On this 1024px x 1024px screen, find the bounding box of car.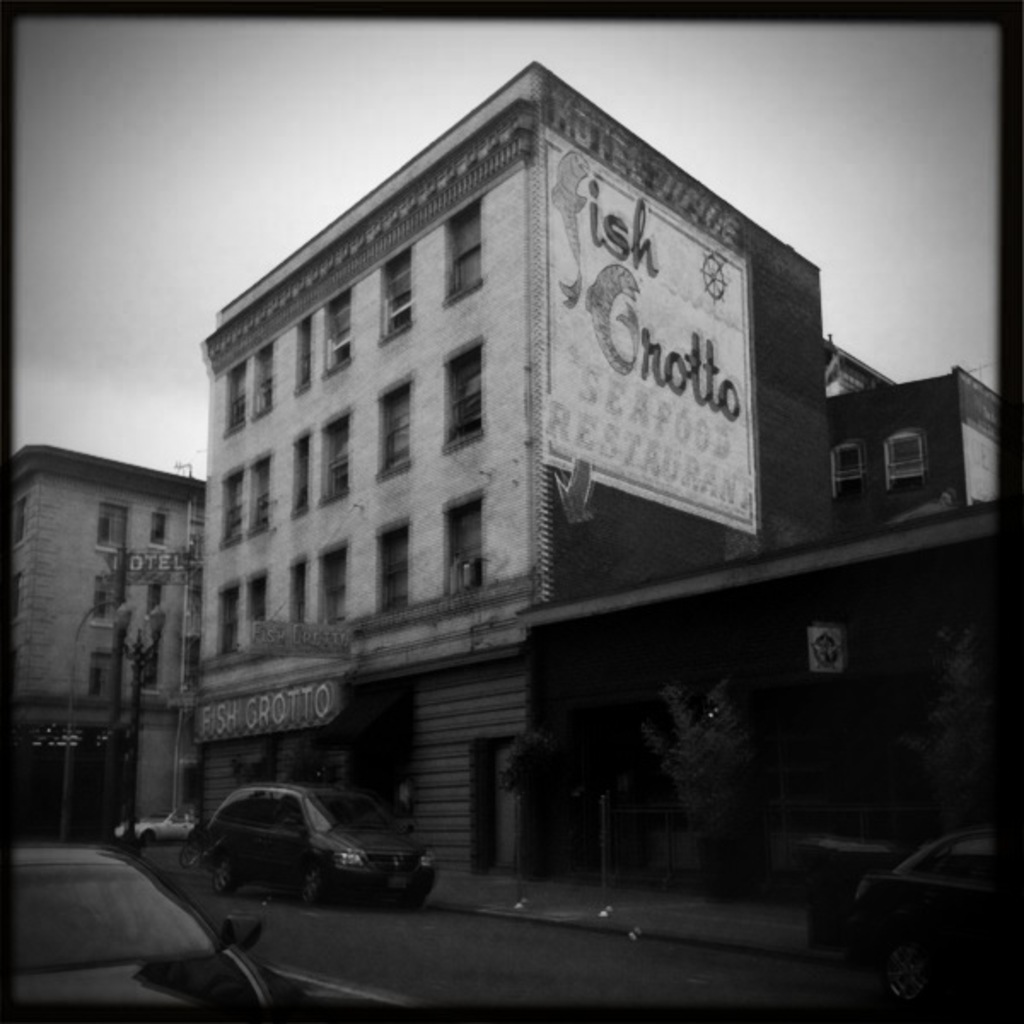
Bounding box: 114, 811, 196, 845.
